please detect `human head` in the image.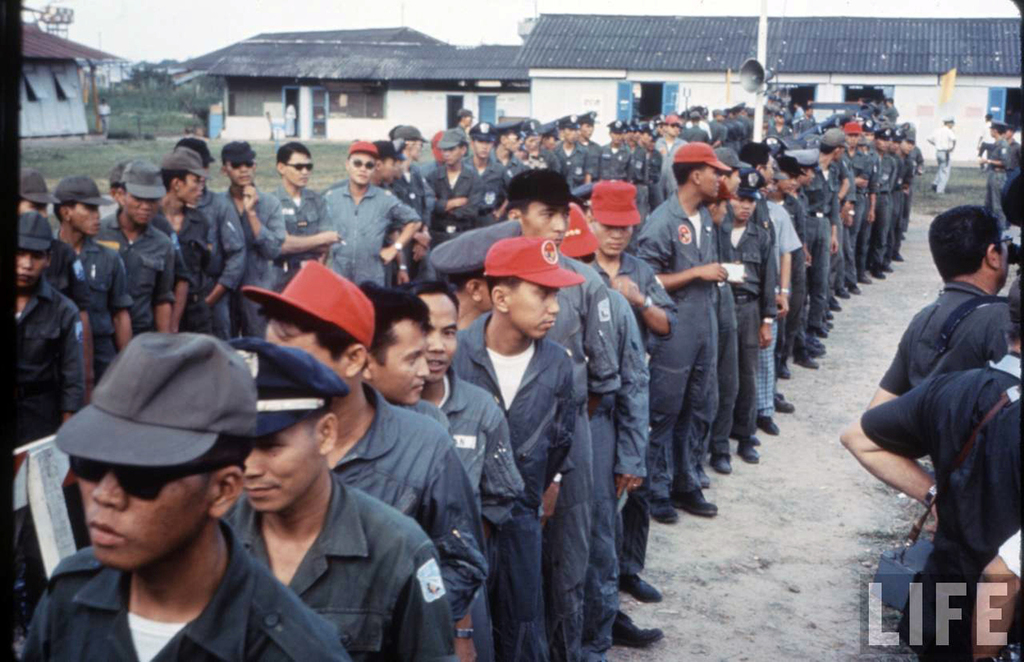
241, 336, 351, 514.
